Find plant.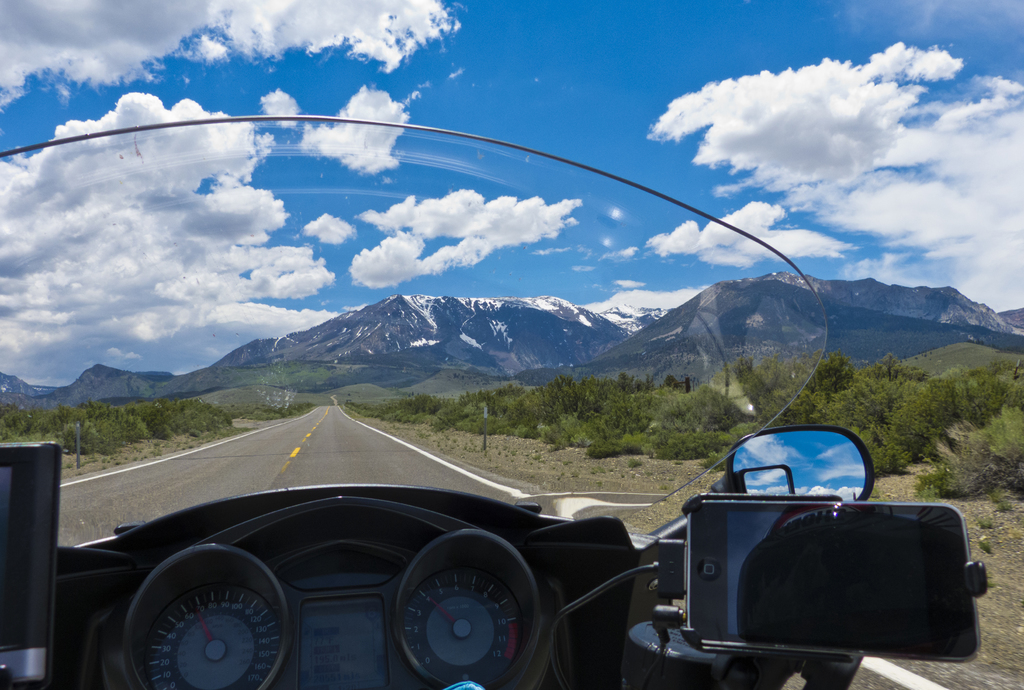
bbox=[913, 402, 1023, 495].
